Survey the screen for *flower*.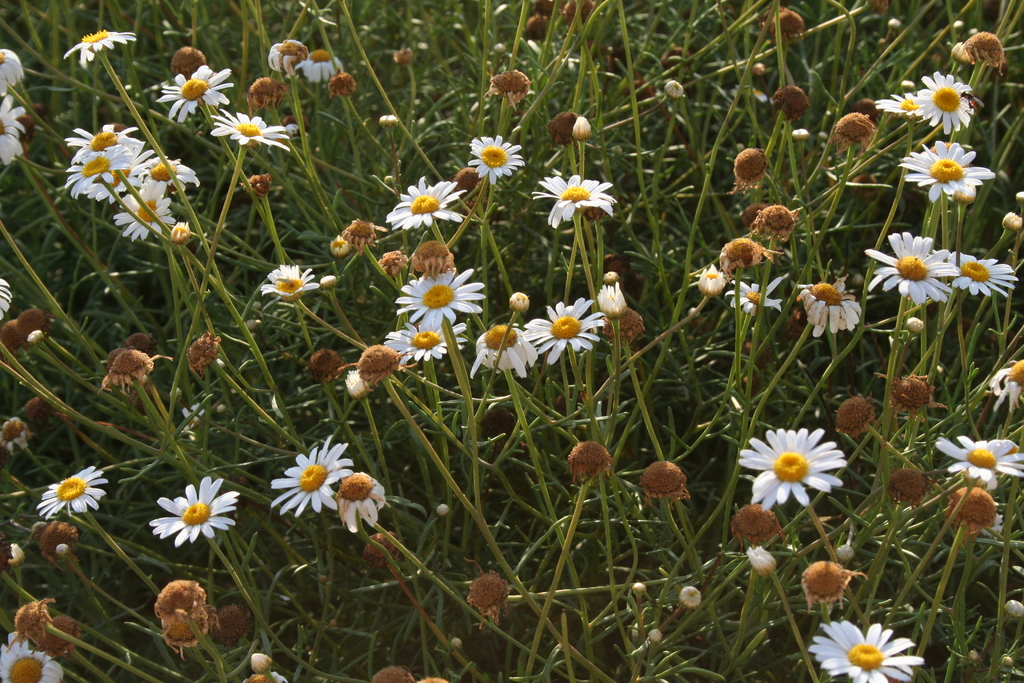
Survey found: left=19, top=111, right=40, bottom=150.
